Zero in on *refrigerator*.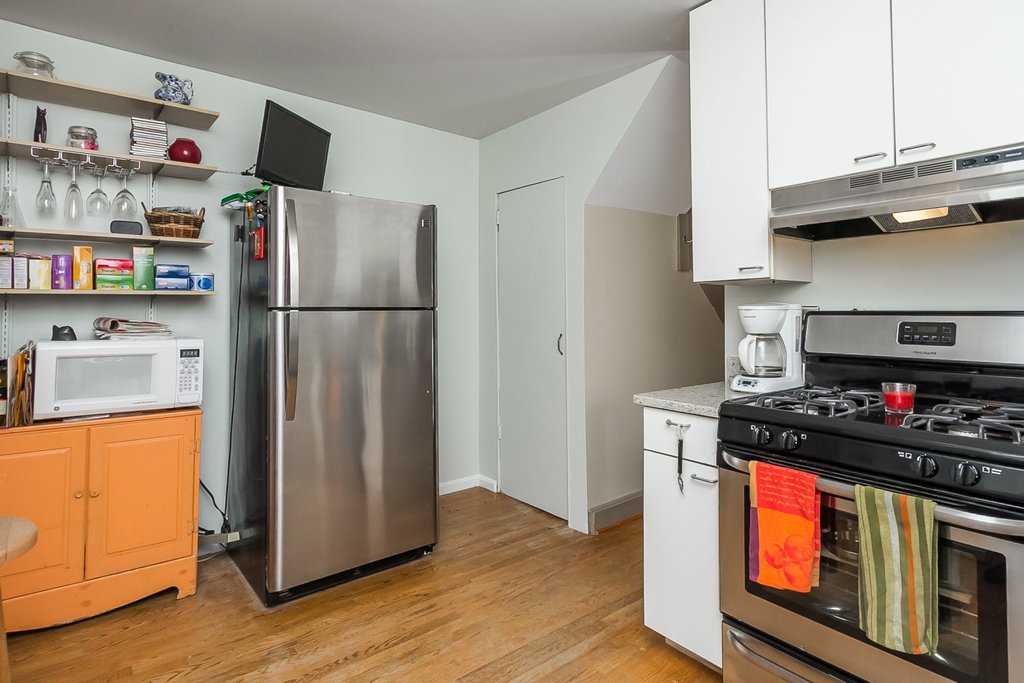
Zeroed in: box=[214, 182, 436, 608].
